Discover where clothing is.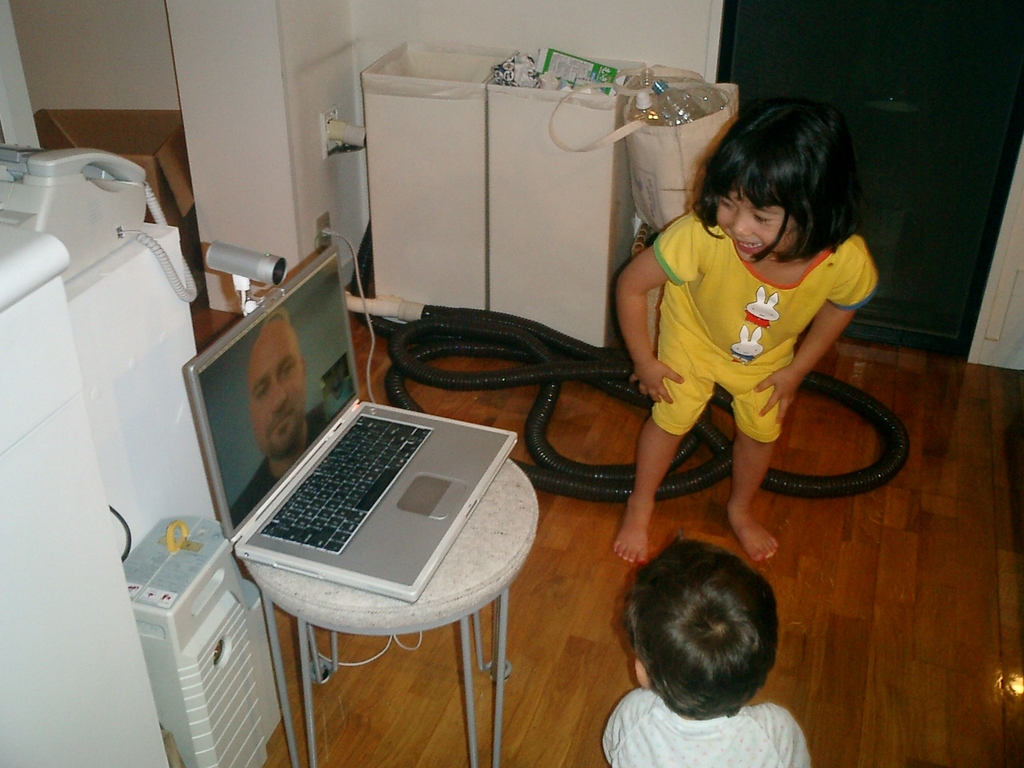
Discovered at crop(226, 404, 334, 528).
